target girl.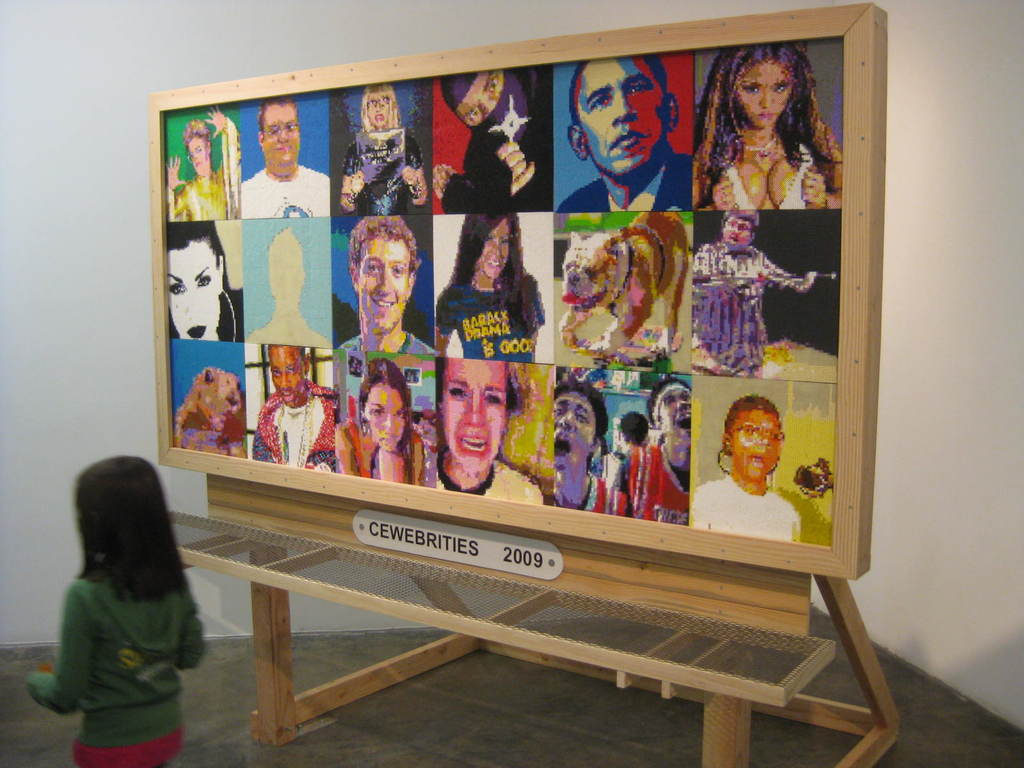
Target region: (left=25, top=456, right=207, bottom=767).
